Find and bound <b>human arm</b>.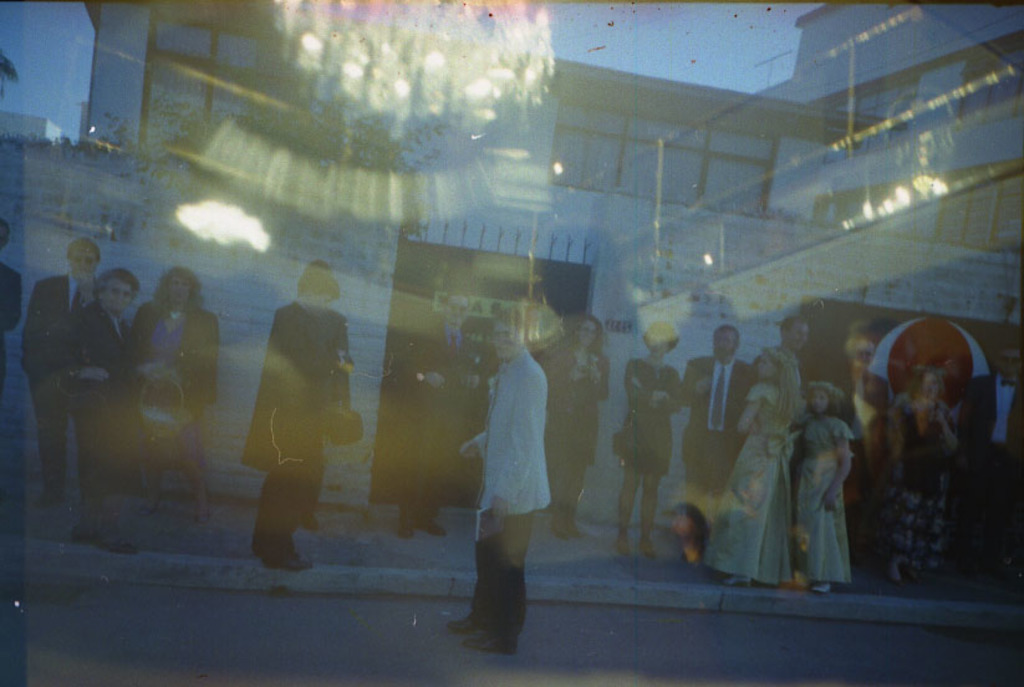
Bound: bbox=(613, 366, 661, 408).
